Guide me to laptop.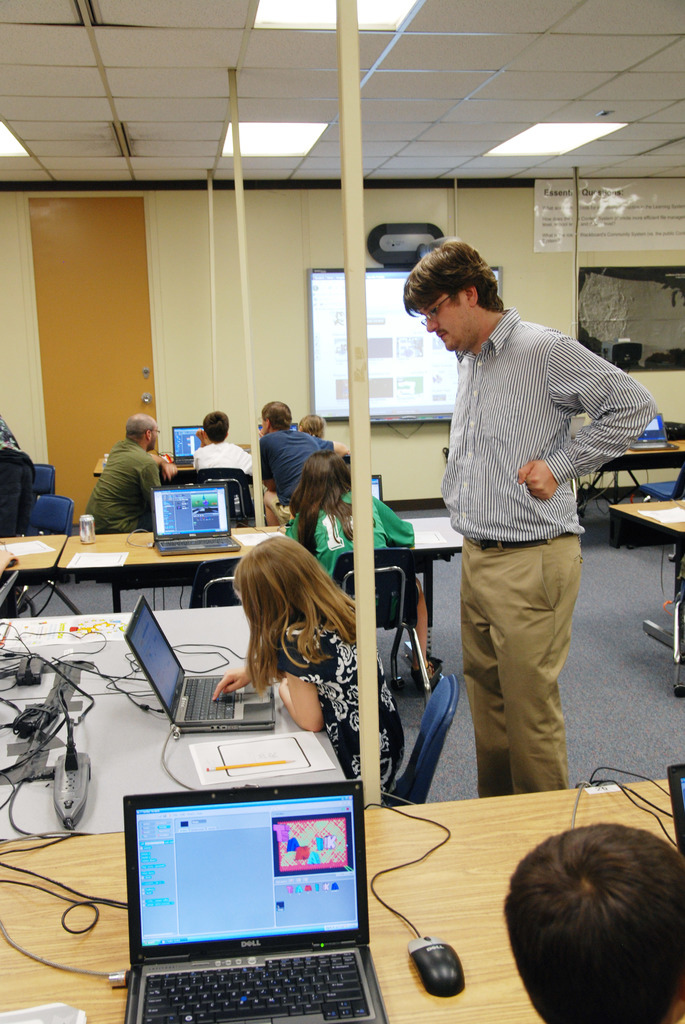
Guidance: {"left": 123, "top": 595, "right": 275, "bottom": 737}.
